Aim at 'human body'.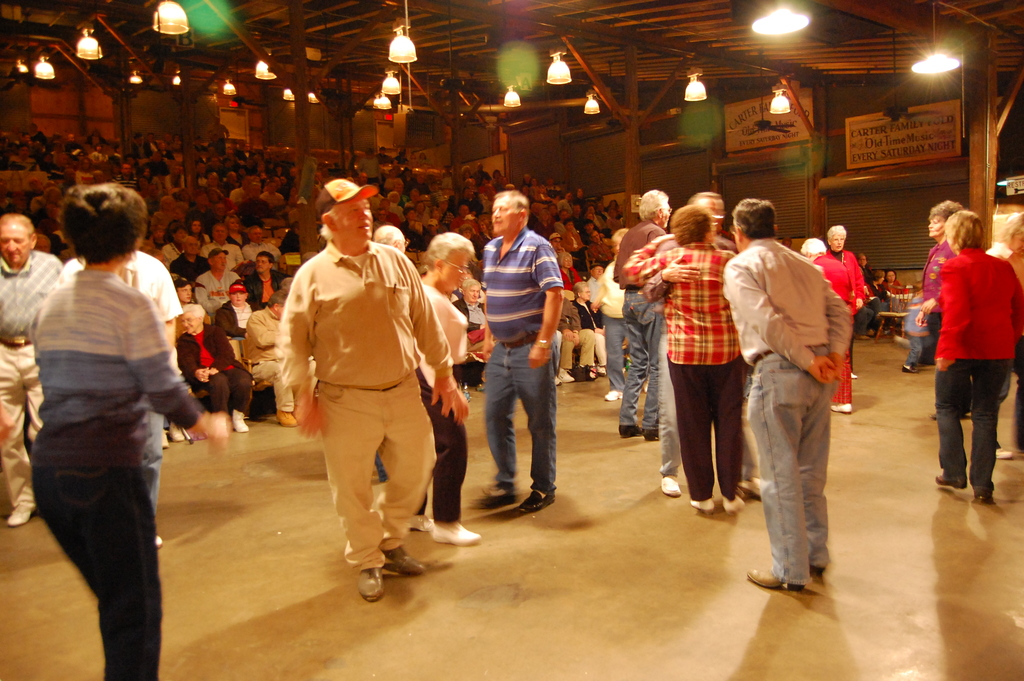
Aimed at select_region(172, 137, 181, 162).
